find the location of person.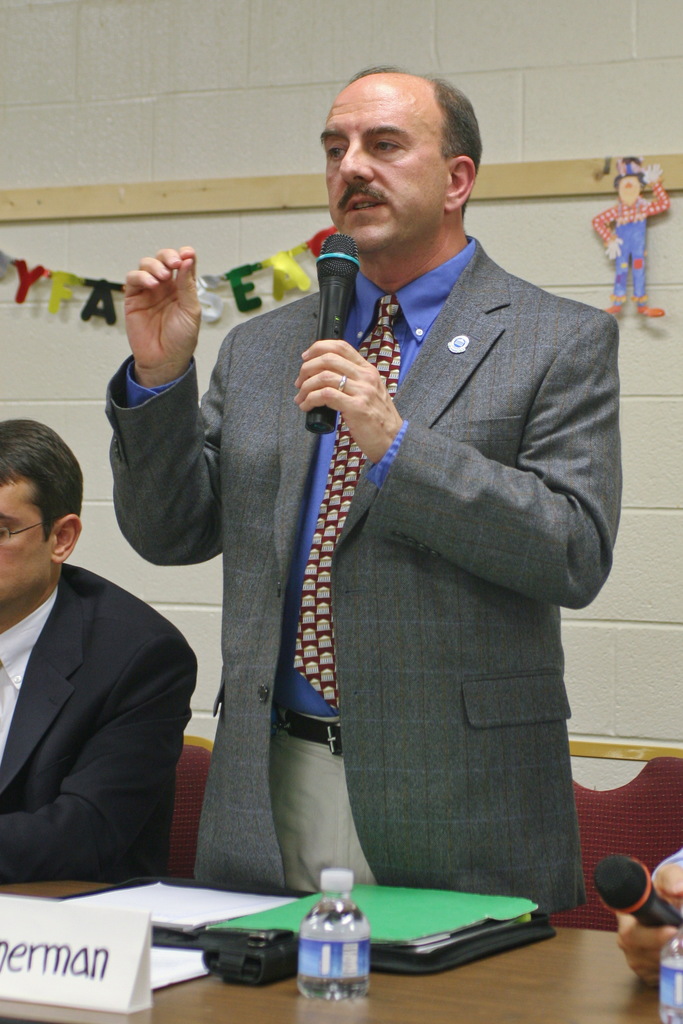
Location: rect(104, 63, 623, 926).
